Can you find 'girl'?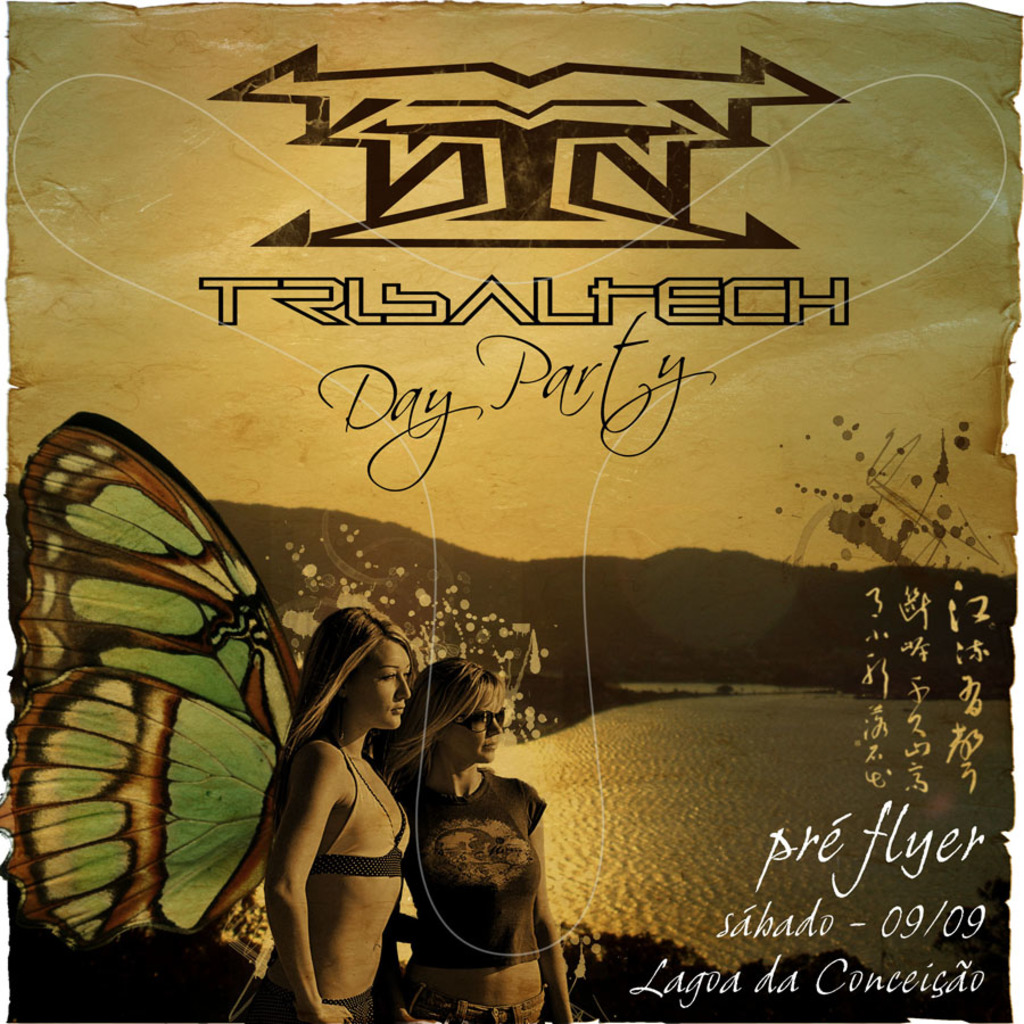
Yes, bounding box: <region>420, 656, 571, 1023</region>.
